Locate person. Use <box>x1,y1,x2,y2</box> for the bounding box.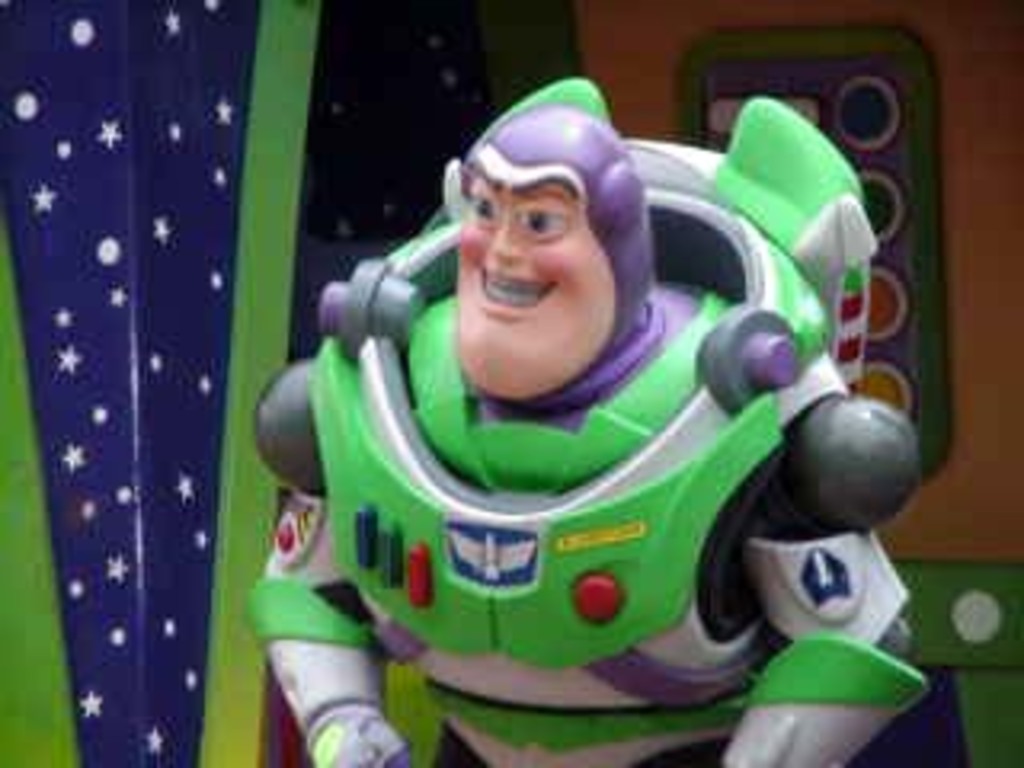
<box>240,102,931,765</box>.
